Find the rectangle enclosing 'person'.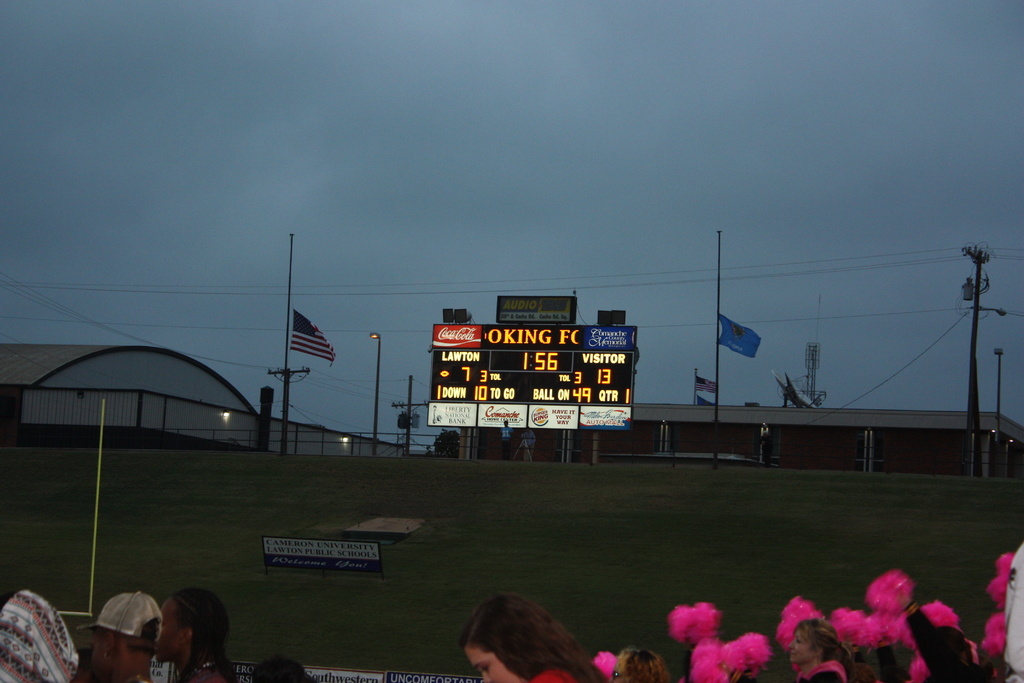
[left=460, top=592, right=608, bottom=682].
